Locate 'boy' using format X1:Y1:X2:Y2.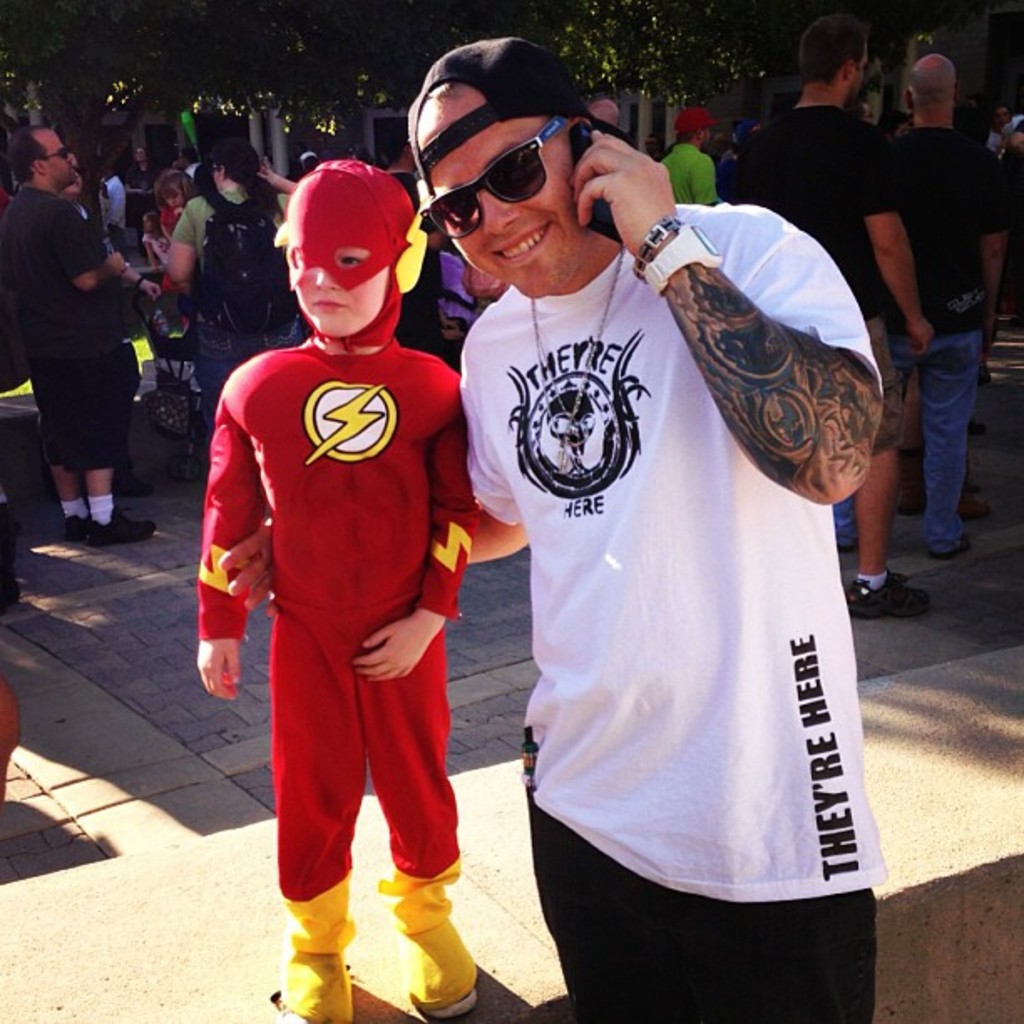
194:157:475:1022.
